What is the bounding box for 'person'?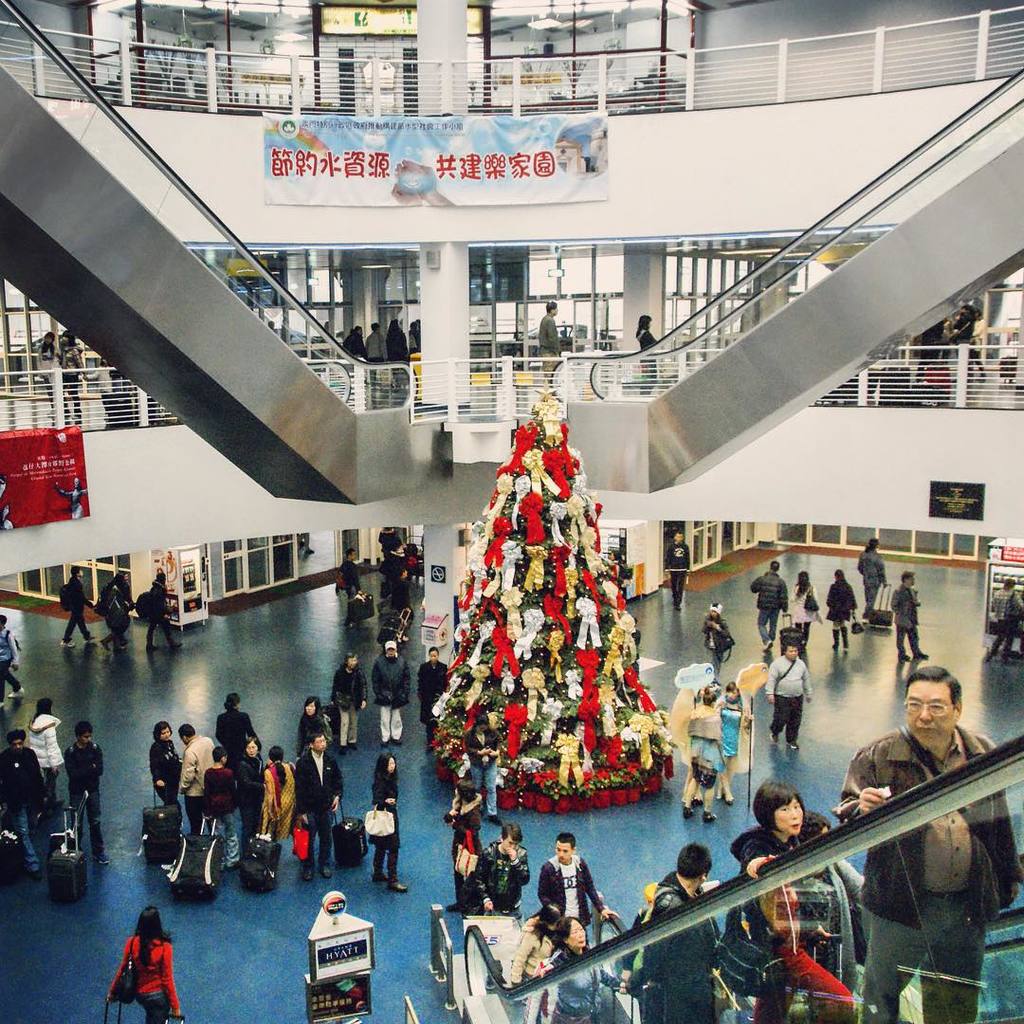
l=417, t=649, r=457, b=741.
